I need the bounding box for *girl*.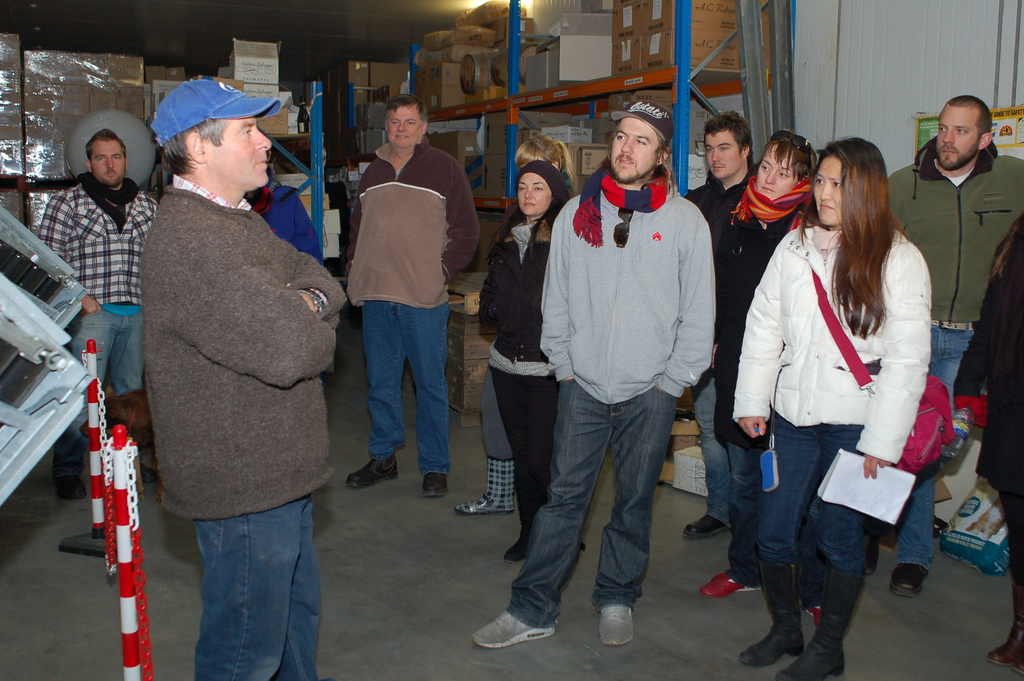
Here it is: l=476, t=165, r=588, b=562.
